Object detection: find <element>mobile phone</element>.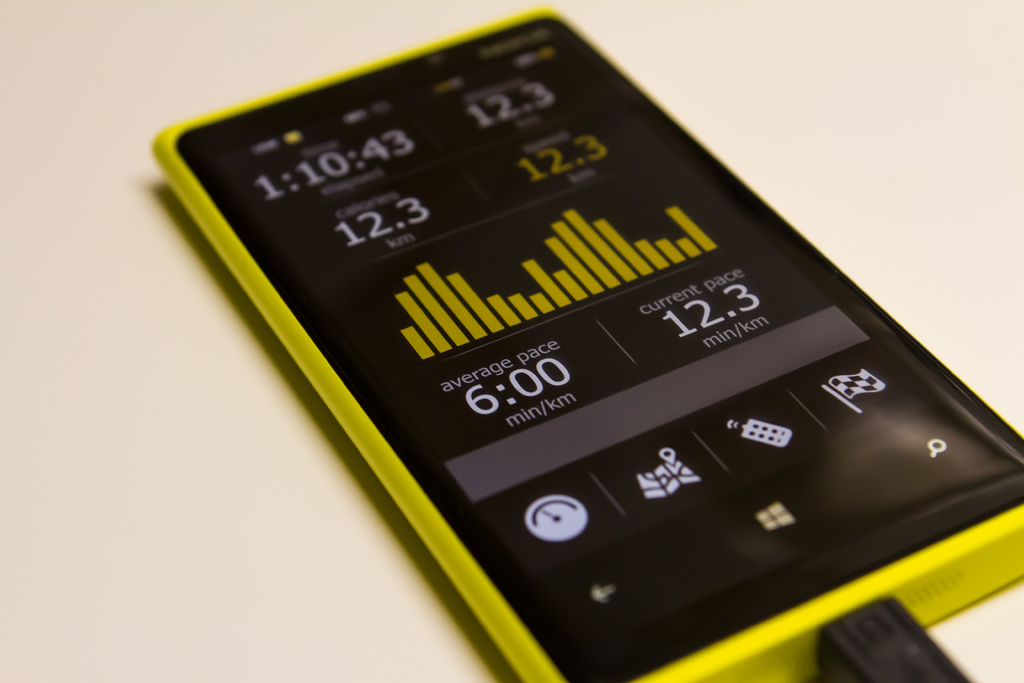
locate(95, 22, 1014, 669).
